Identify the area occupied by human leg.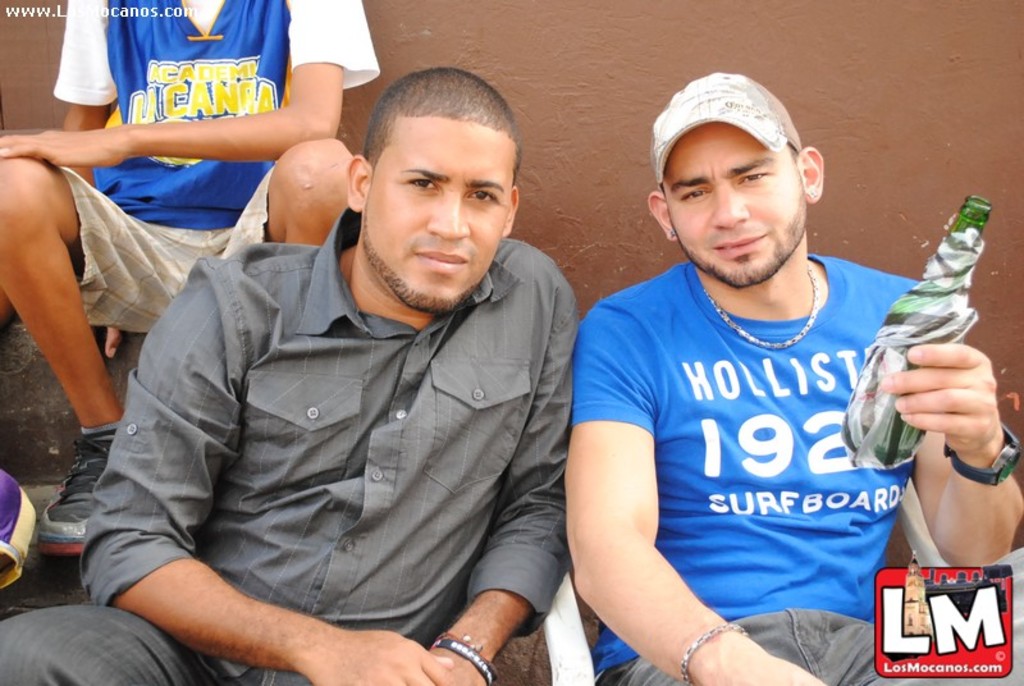
Area: [202, 133, 353, 243].
